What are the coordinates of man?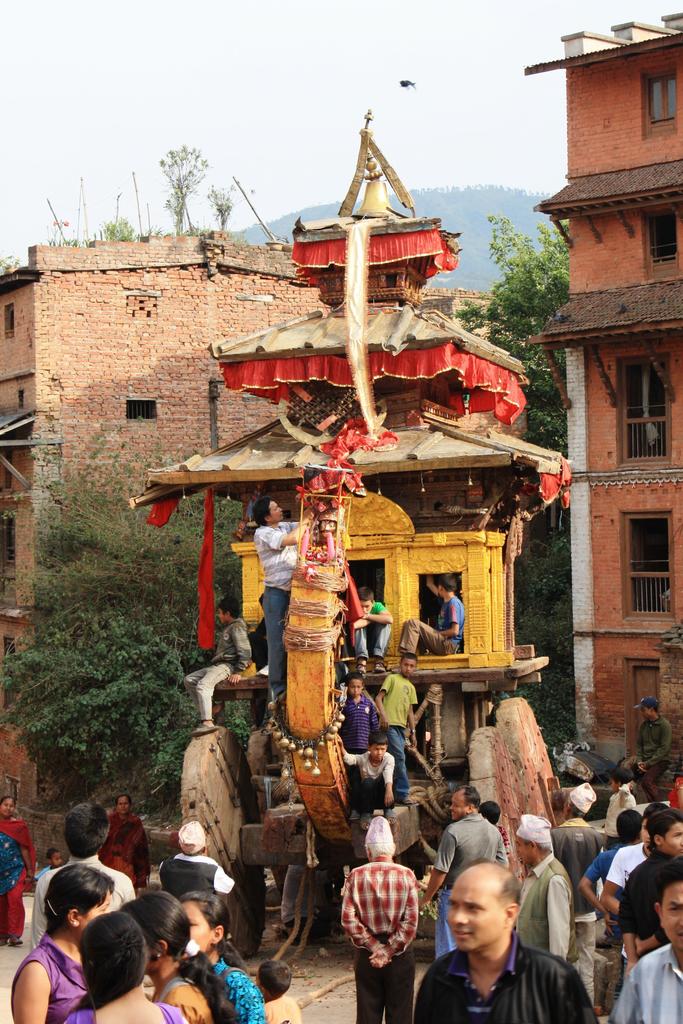
crop(635, 697, 668, 810).
